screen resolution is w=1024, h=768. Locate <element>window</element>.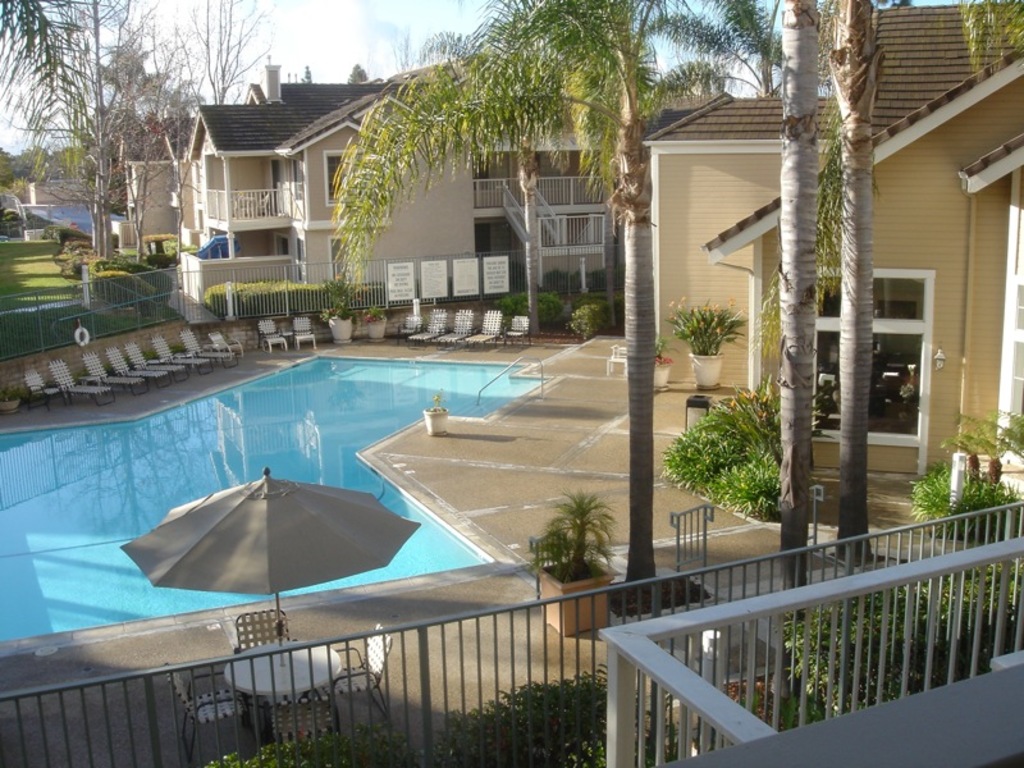
[left=992, top=166, right=1023, bottom=470].
